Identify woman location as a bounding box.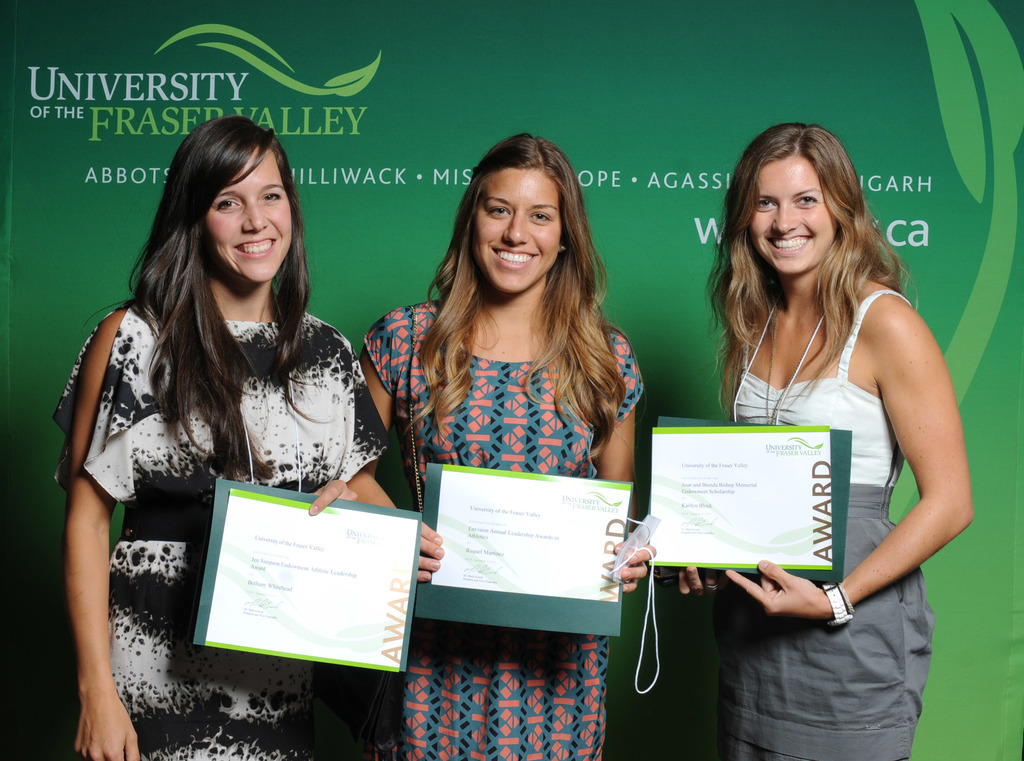
rect(66, 118, 393, 723).
